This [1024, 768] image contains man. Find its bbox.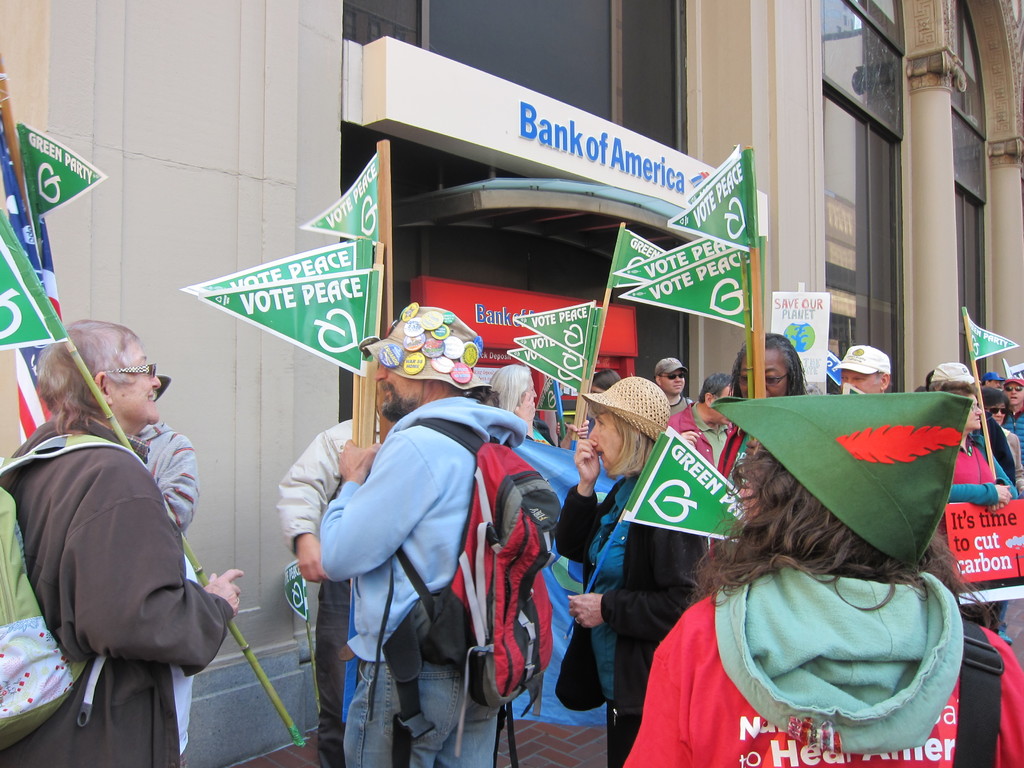
detection(977, 372, 1007, 394).
